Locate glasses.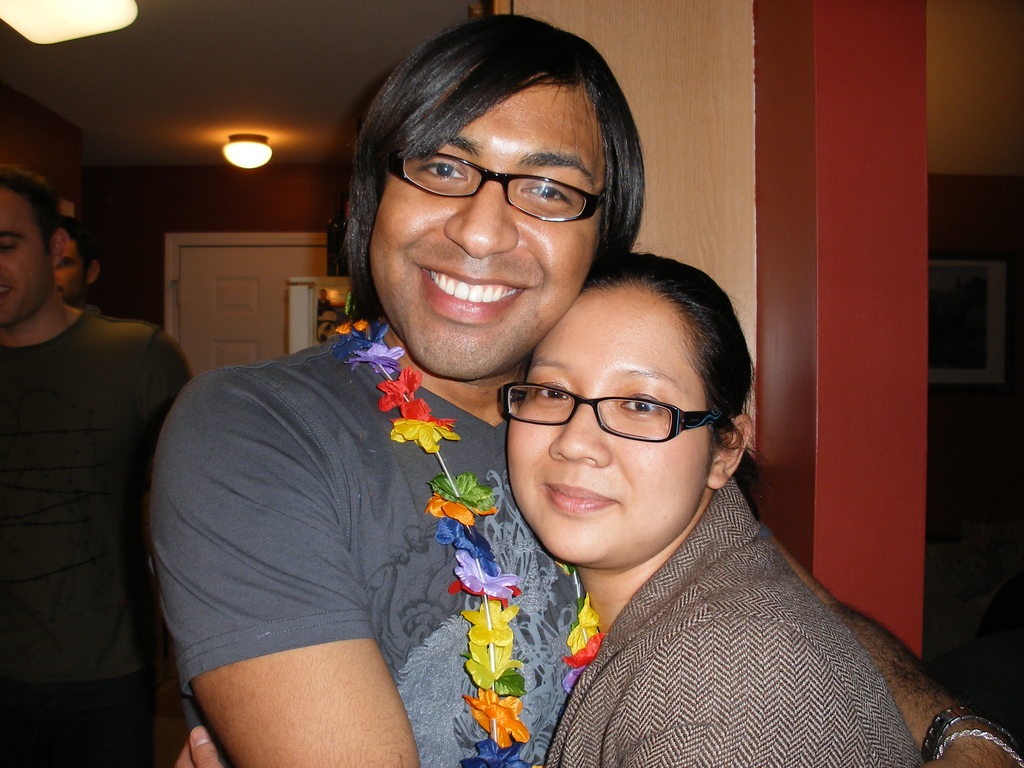
Bounding box: (387, 149, 607, 225).
